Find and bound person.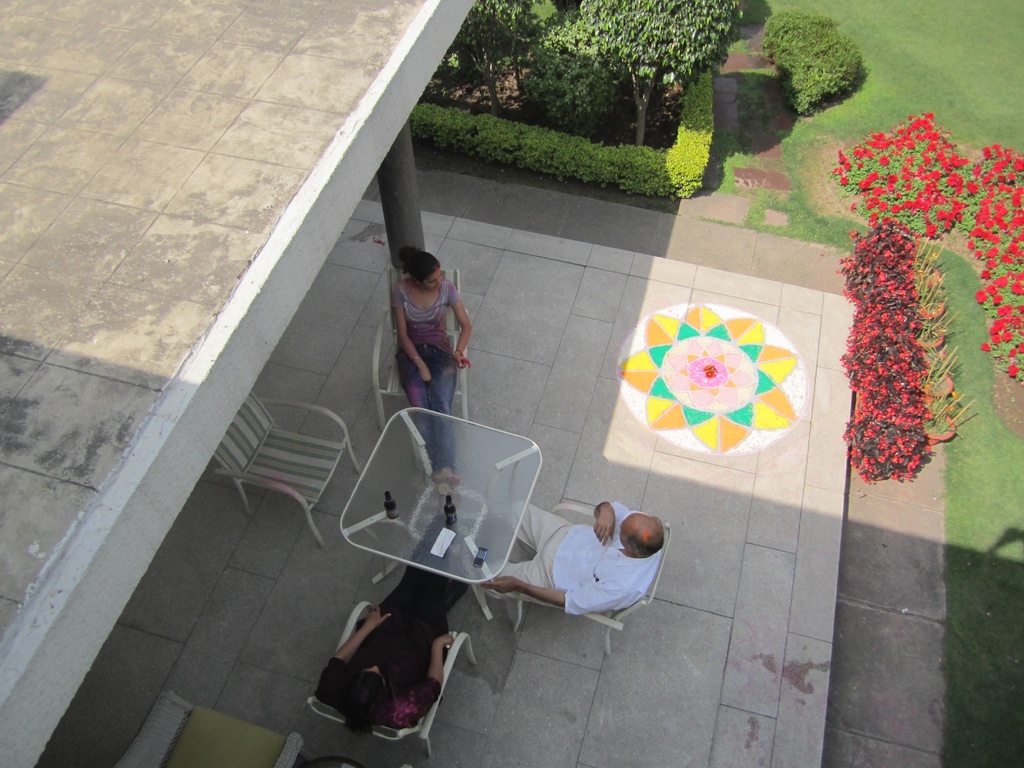
Bound: (316,512,459,737).
